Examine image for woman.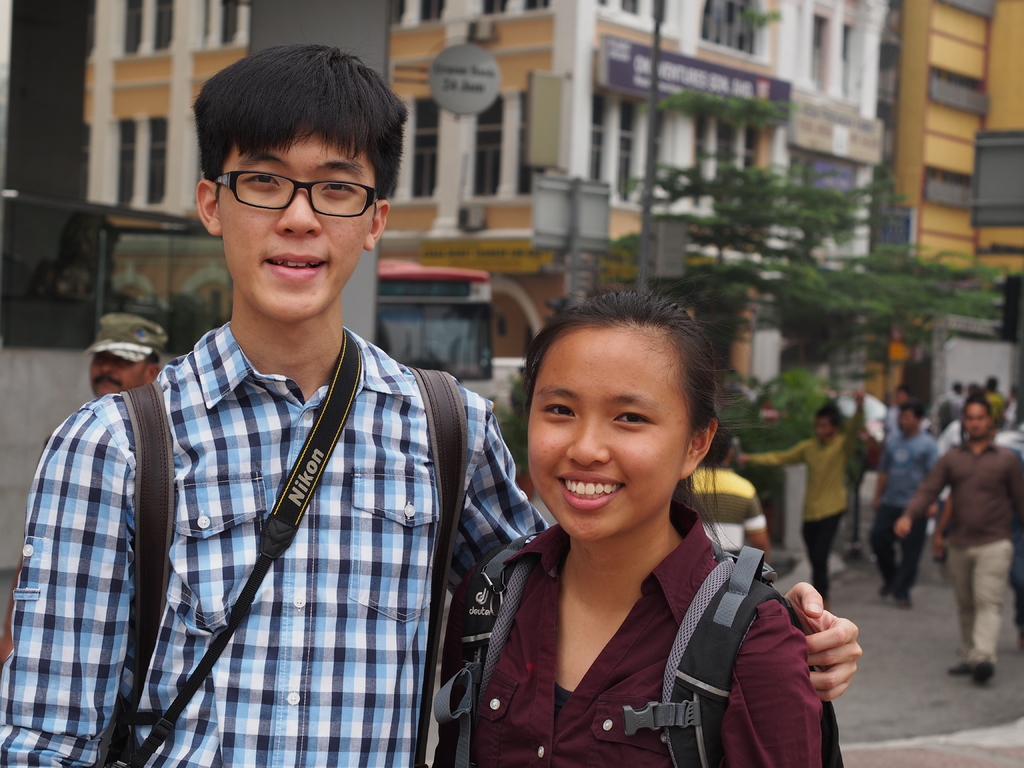
Examination result: 461,274,822,767.
